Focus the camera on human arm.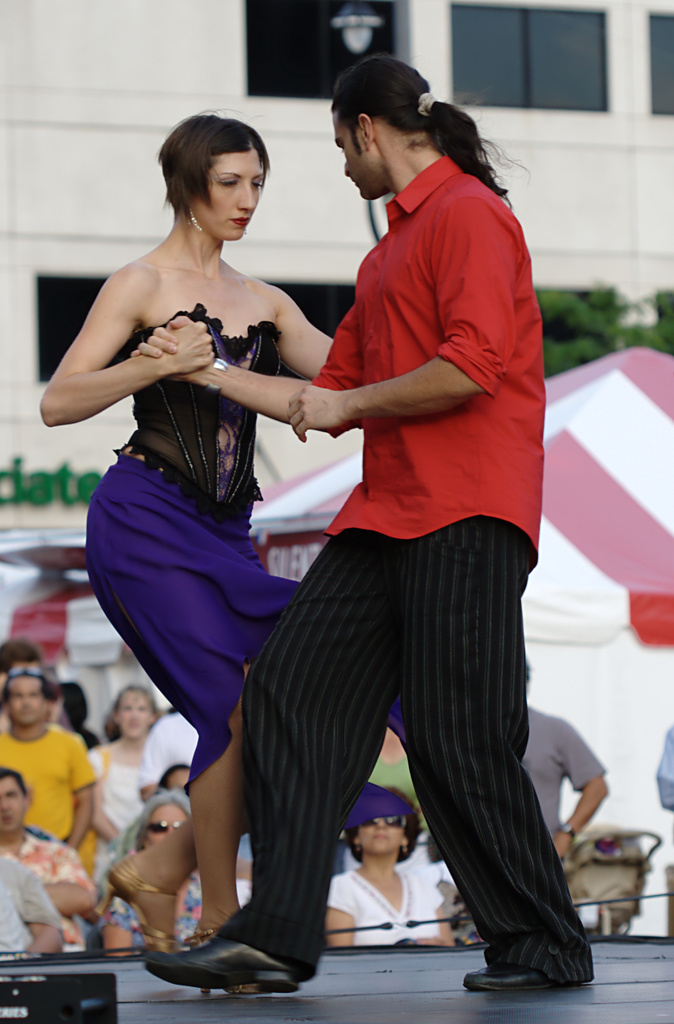
Focus region: BBox(17, 860, 63, 952).
